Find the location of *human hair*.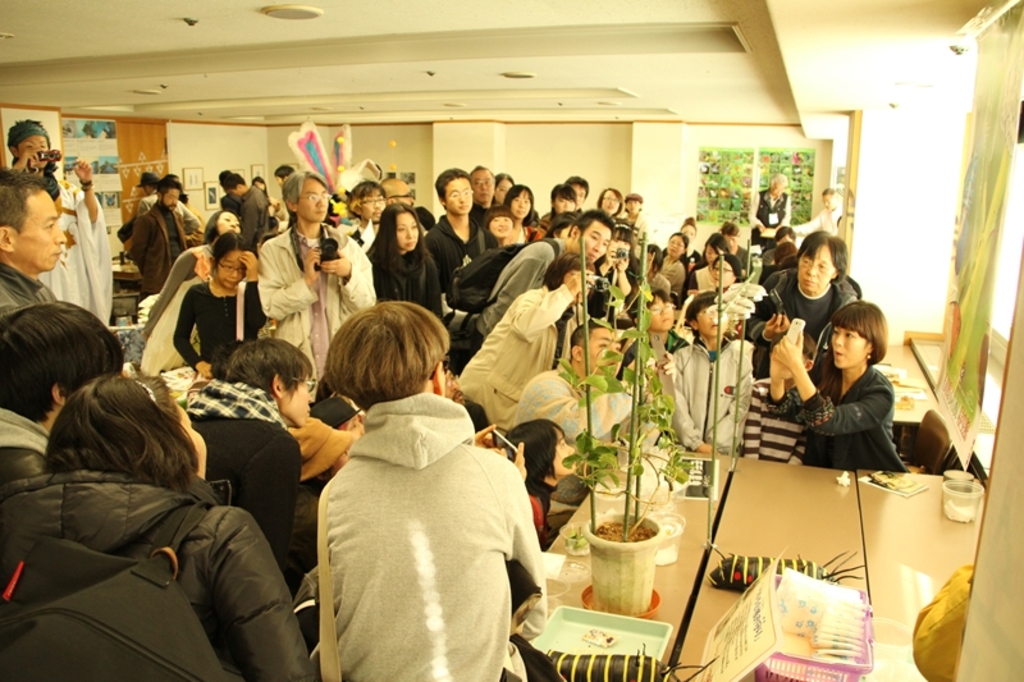
Location: <bbox>763, 165, 792, 198</bbox>.
